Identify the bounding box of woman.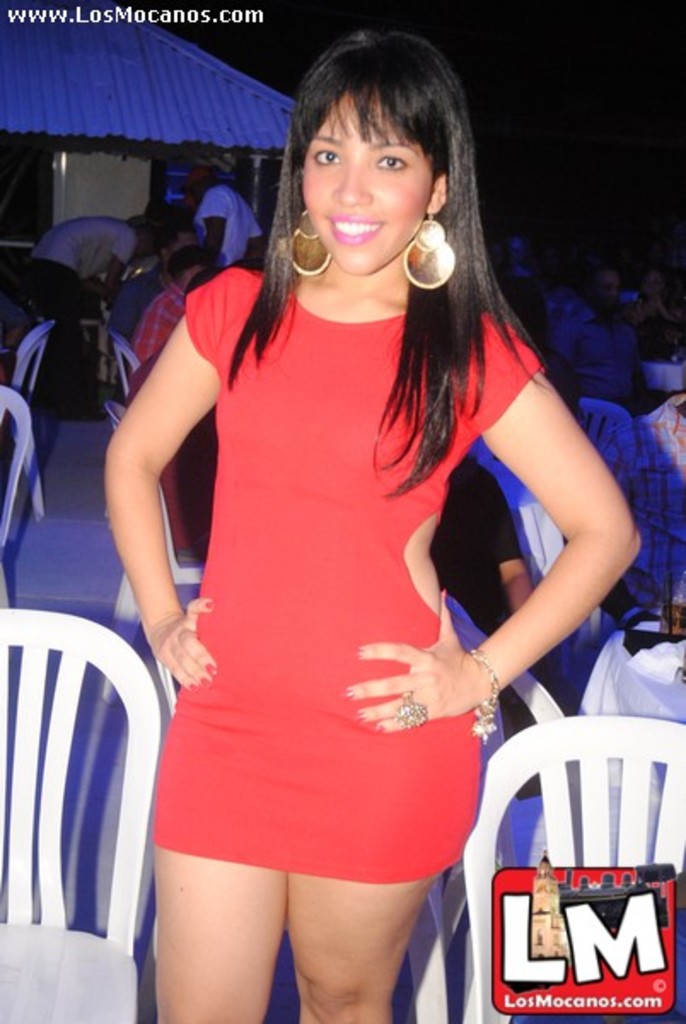
(111, 53, 587, 993).
